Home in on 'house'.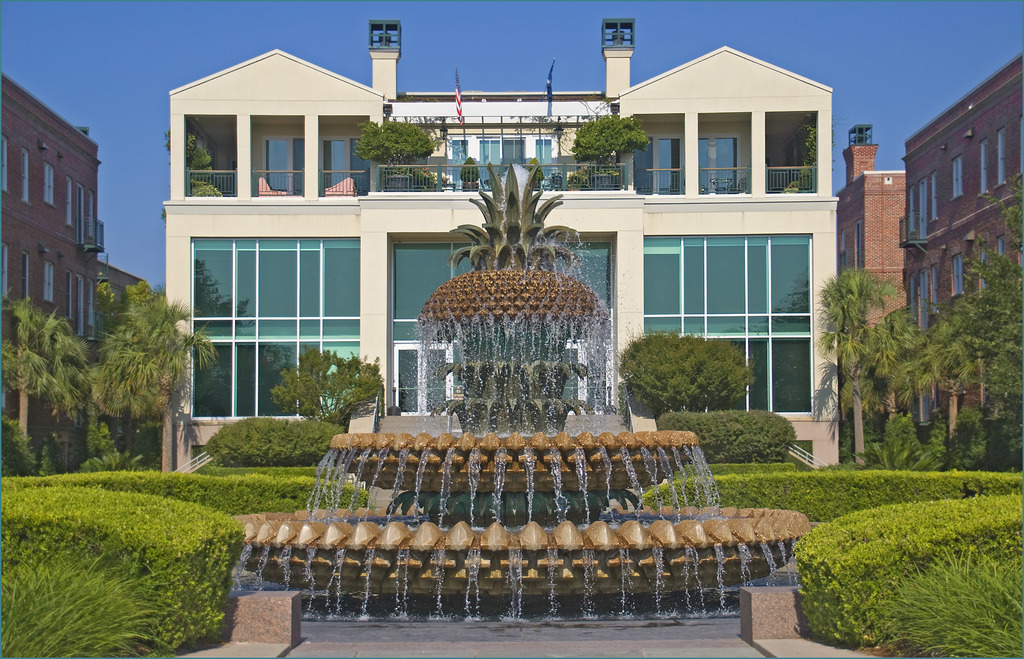
Homed in at crop(144, 0, 846, 472).
